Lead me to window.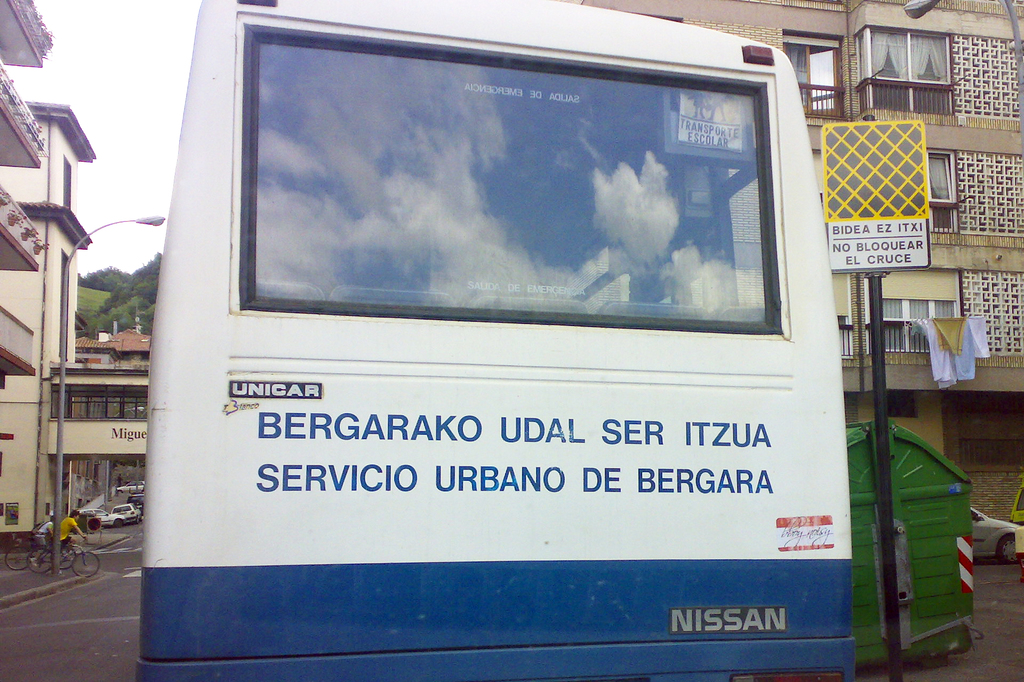
Lead to crop(780, 31, 842, 117).
